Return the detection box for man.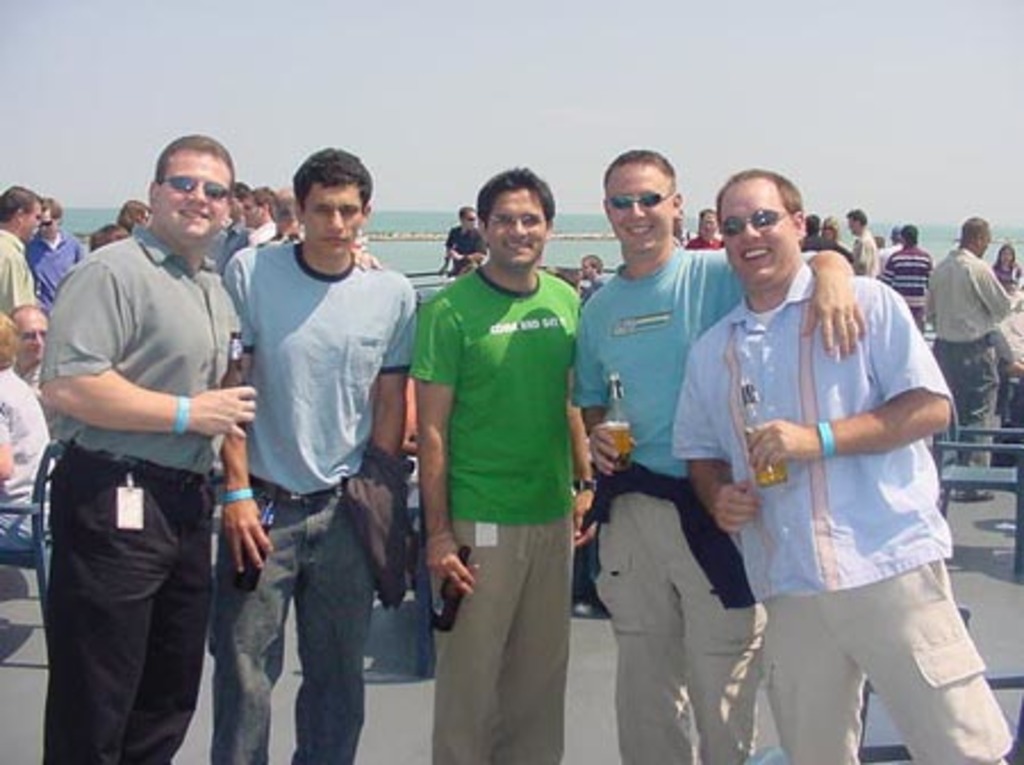
crop(20, 191, 86, 316).
